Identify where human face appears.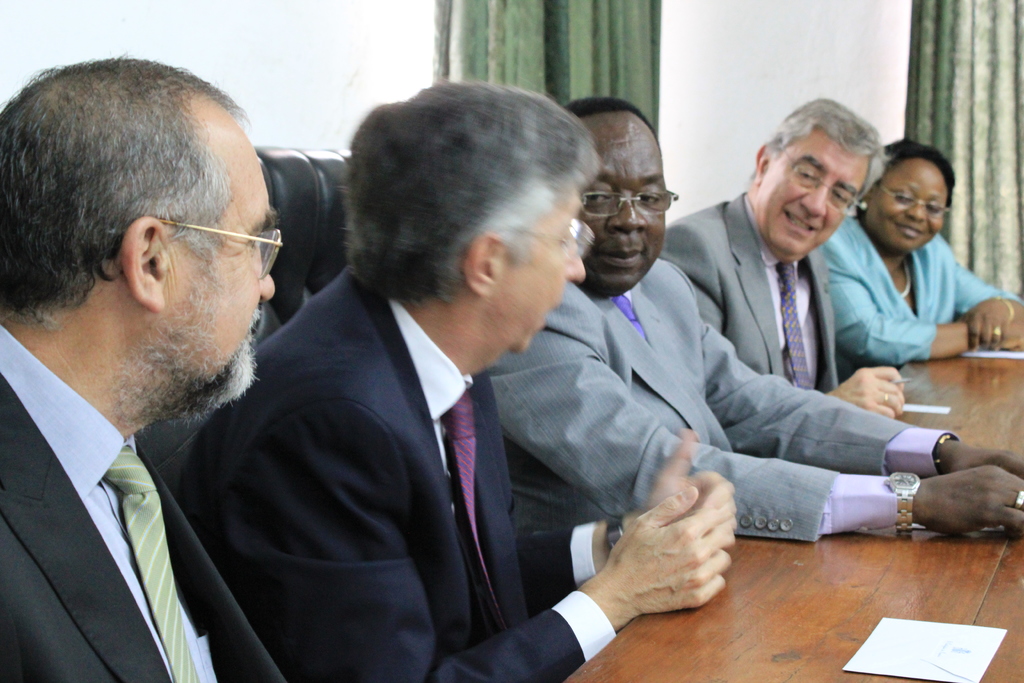
Appears at detection(173, 120, 276, 390).
